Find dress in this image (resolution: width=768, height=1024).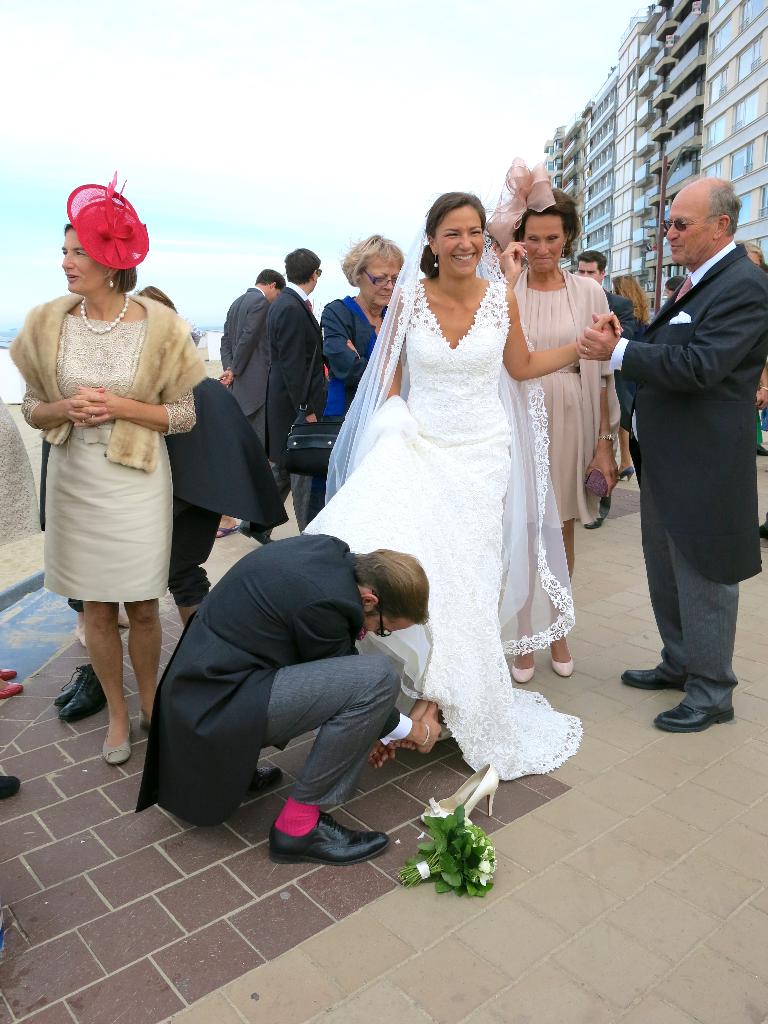
519, 264, 621, 532.
